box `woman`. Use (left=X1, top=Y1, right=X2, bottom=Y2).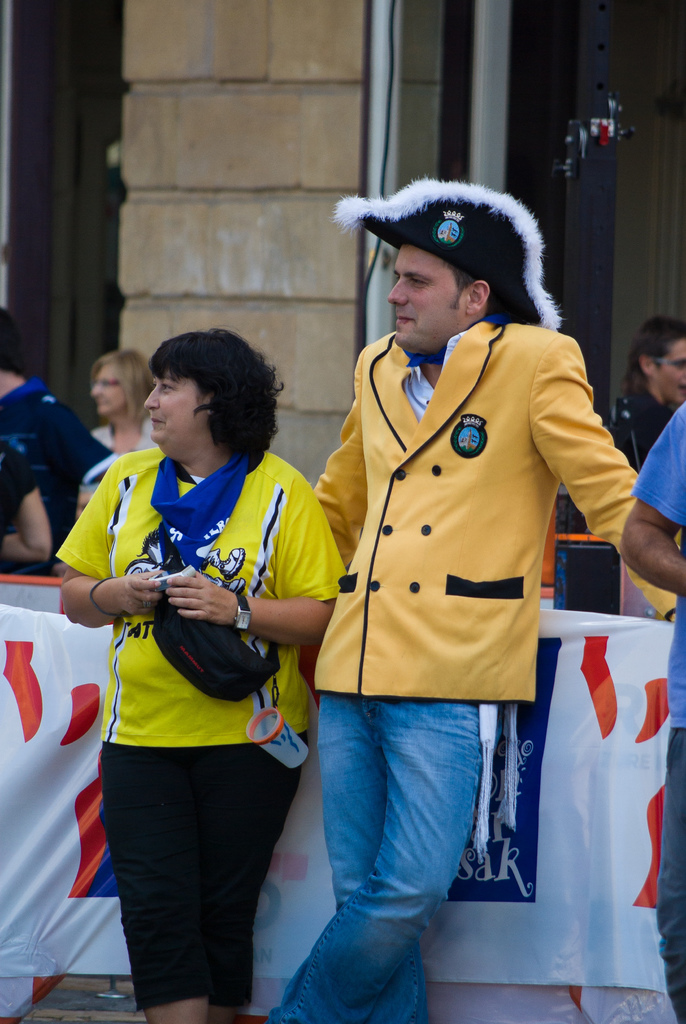
(left=35, top=327, right=344, bottom=1023).
